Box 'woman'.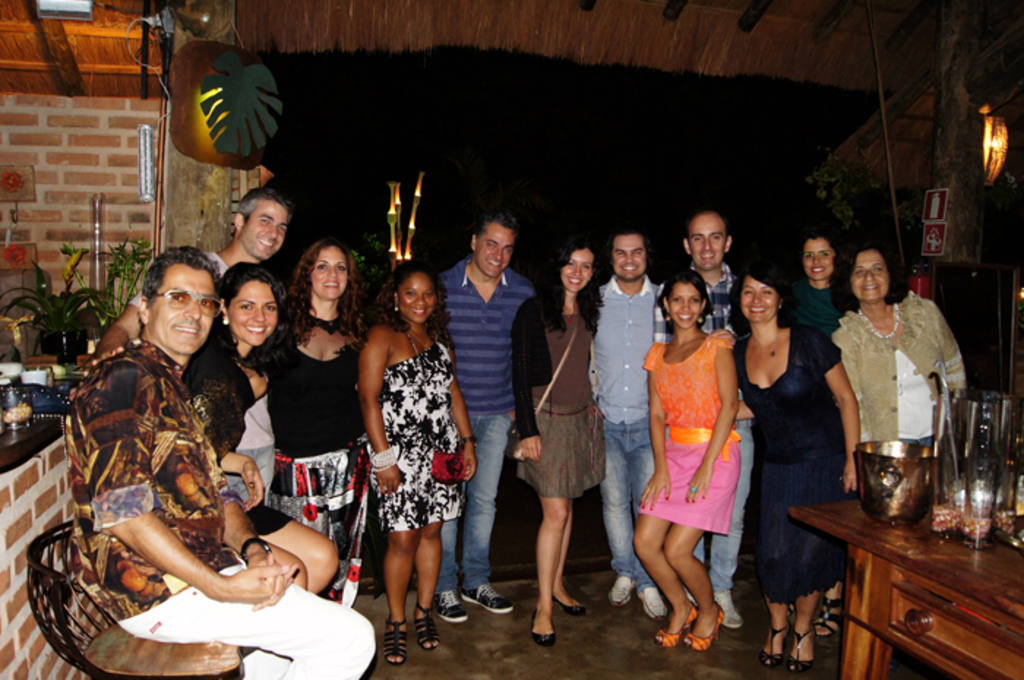
rect(638, 262, 743, 654).
